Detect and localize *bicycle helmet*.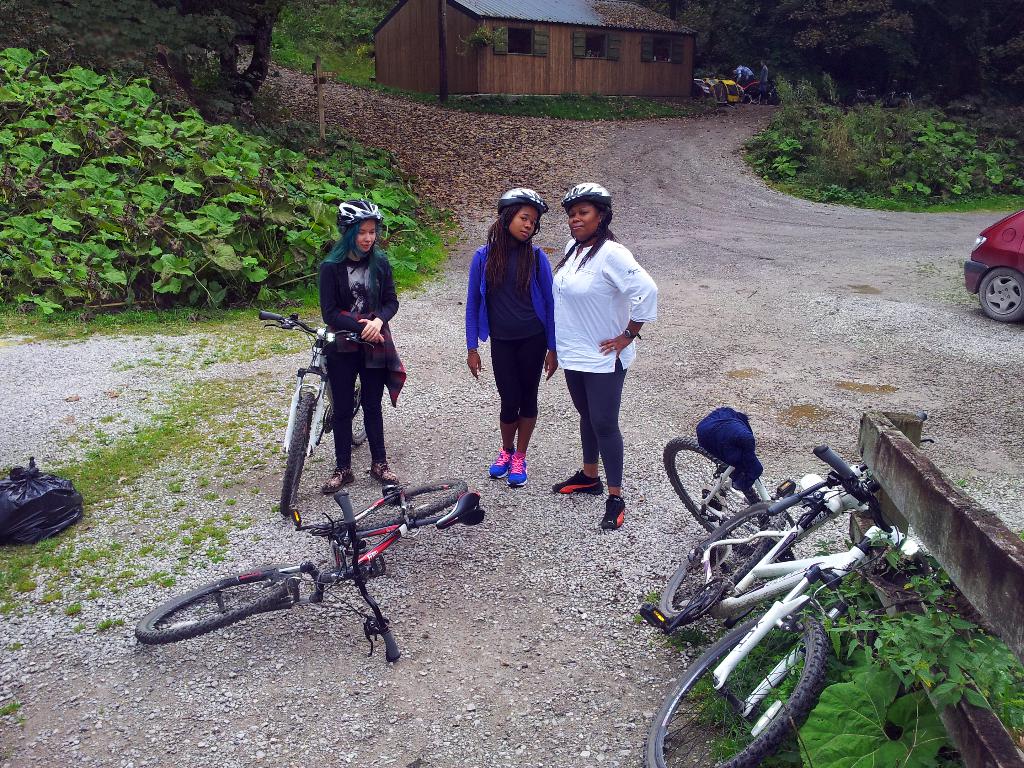
Localized at box(498, 187, 545, 209).
